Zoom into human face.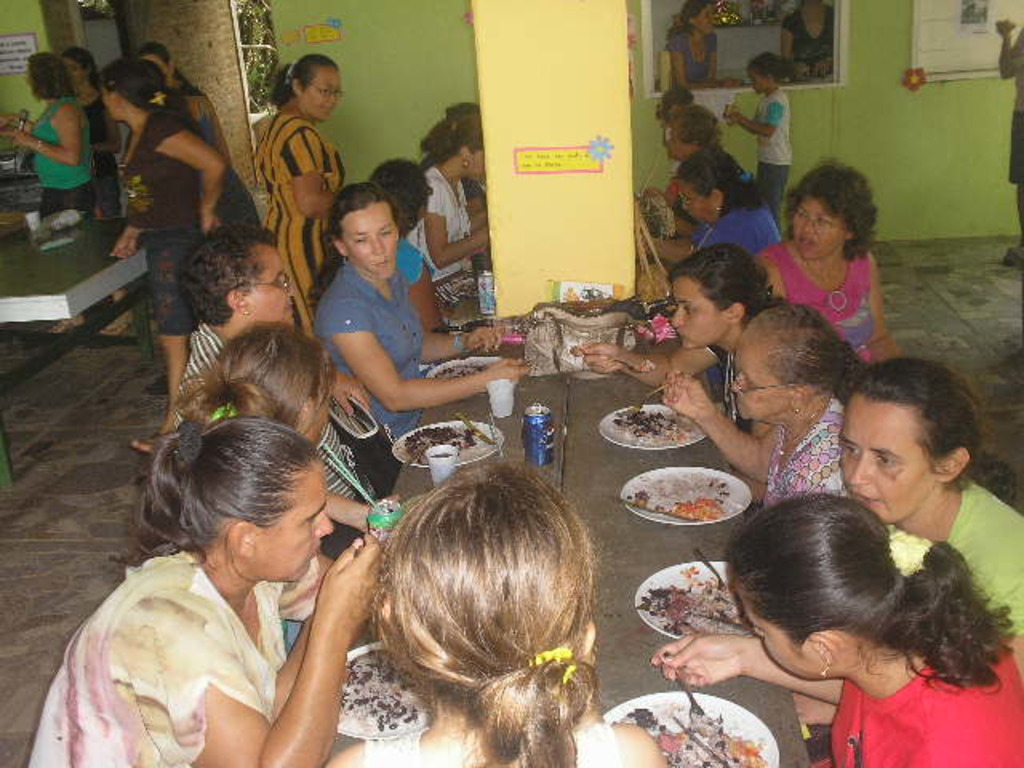
Zoom target: [246, 461, 341, 582].
